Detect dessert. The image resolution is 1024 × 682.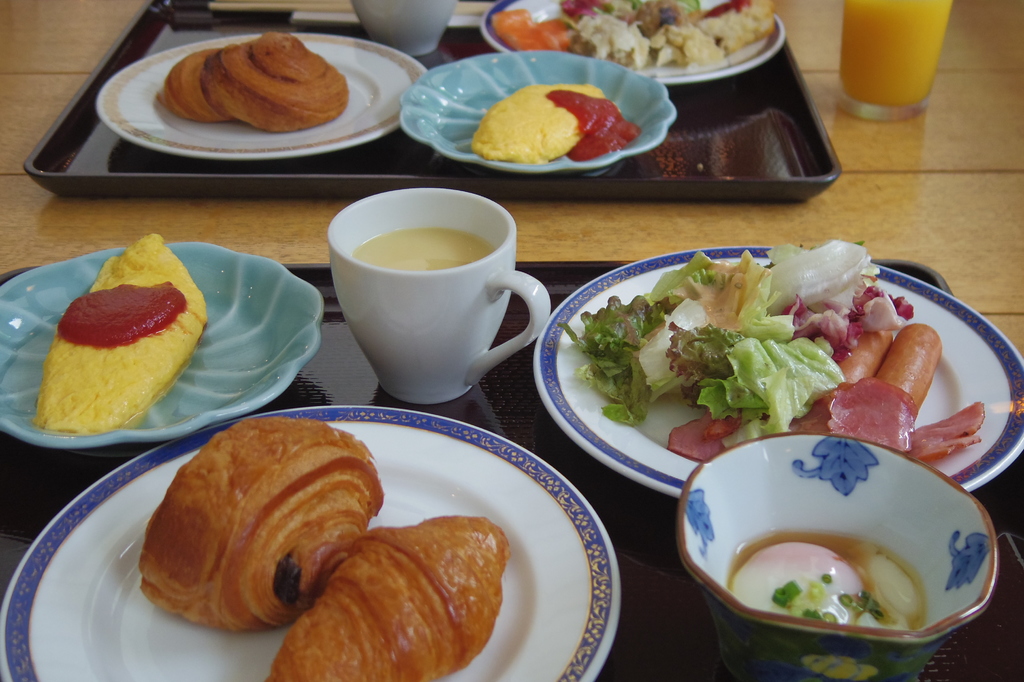
x1=160, y1=31, x2=348, y2=133.
